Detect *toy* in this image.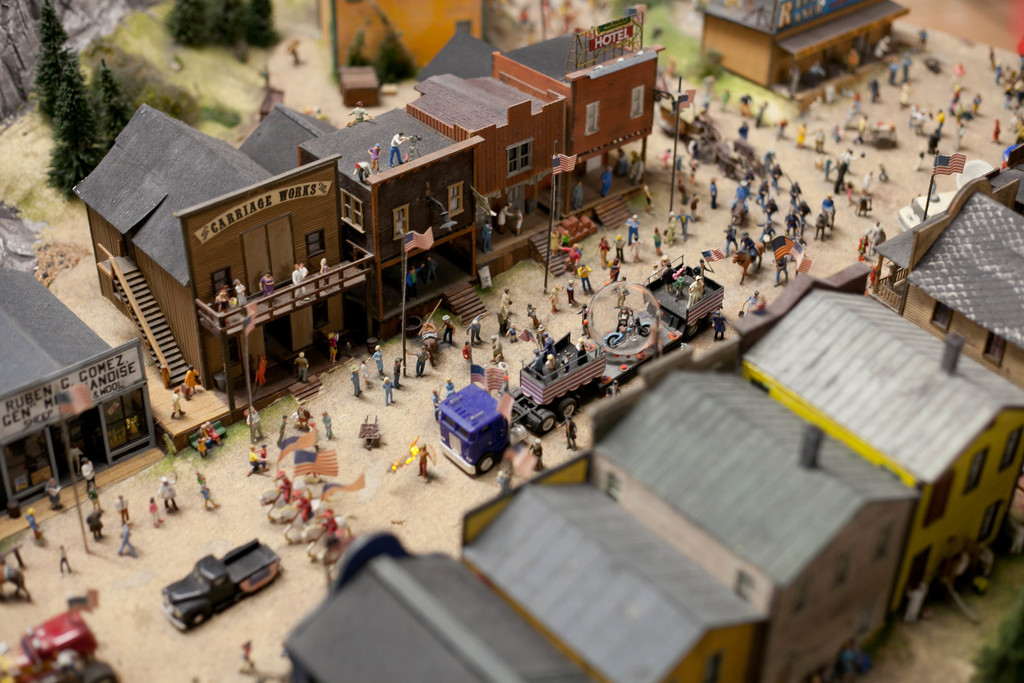
Detection: <region>598, 344, 917, 682</region>.
